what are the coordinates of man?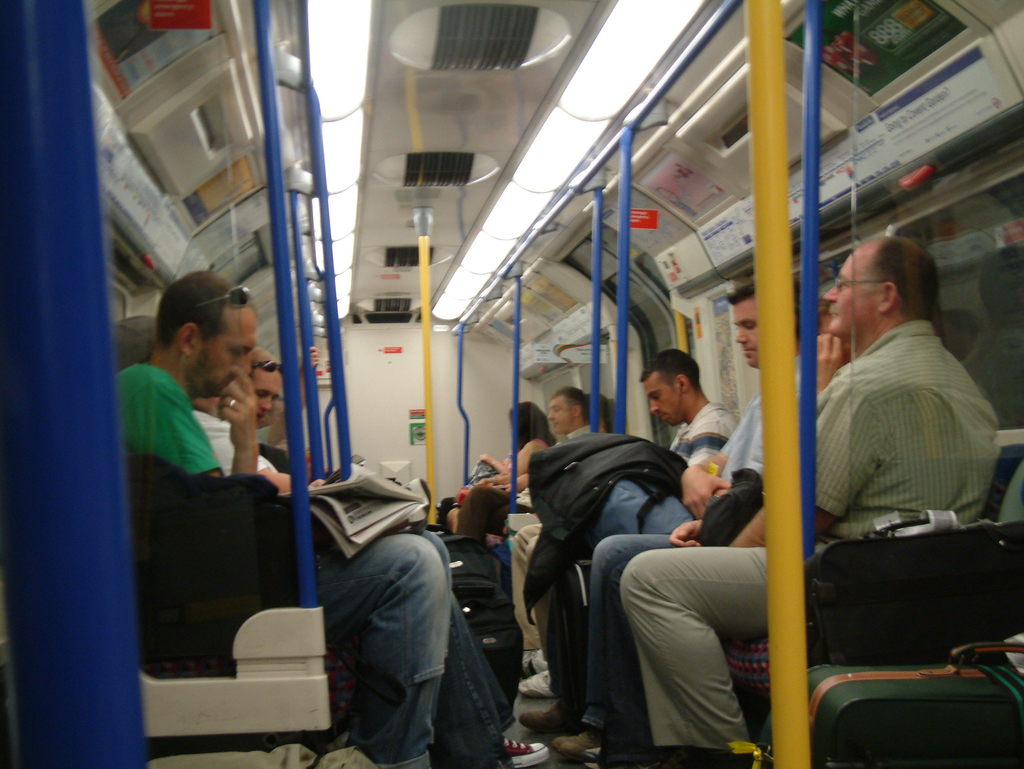
BBox(191, 345, 548, 768).
